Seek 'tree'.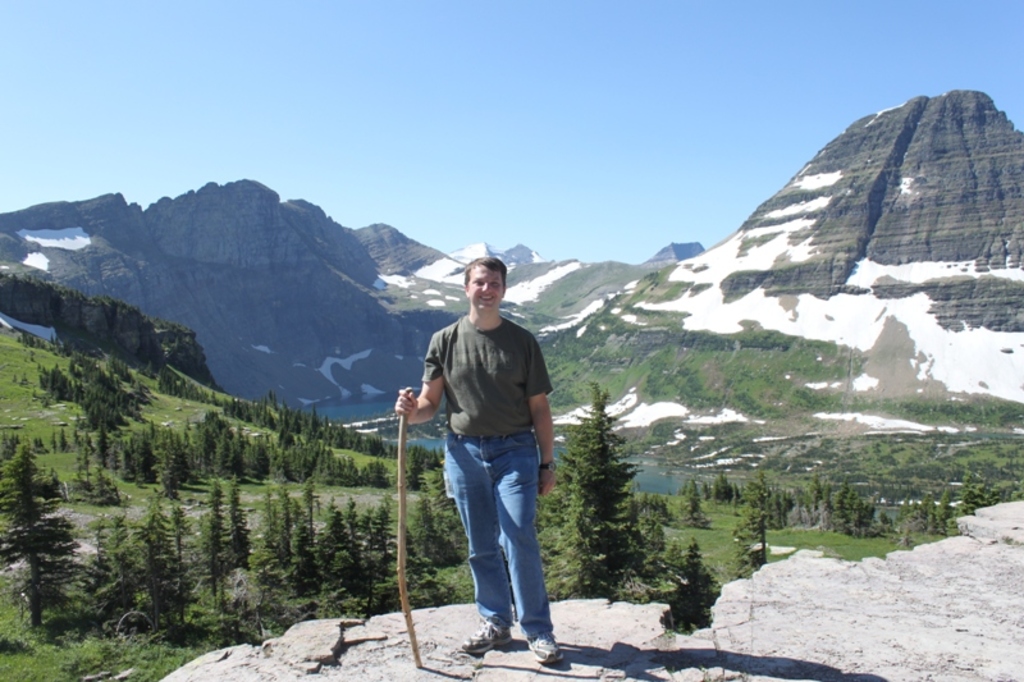
(left=202, top=479, right=227, bottom=599).
